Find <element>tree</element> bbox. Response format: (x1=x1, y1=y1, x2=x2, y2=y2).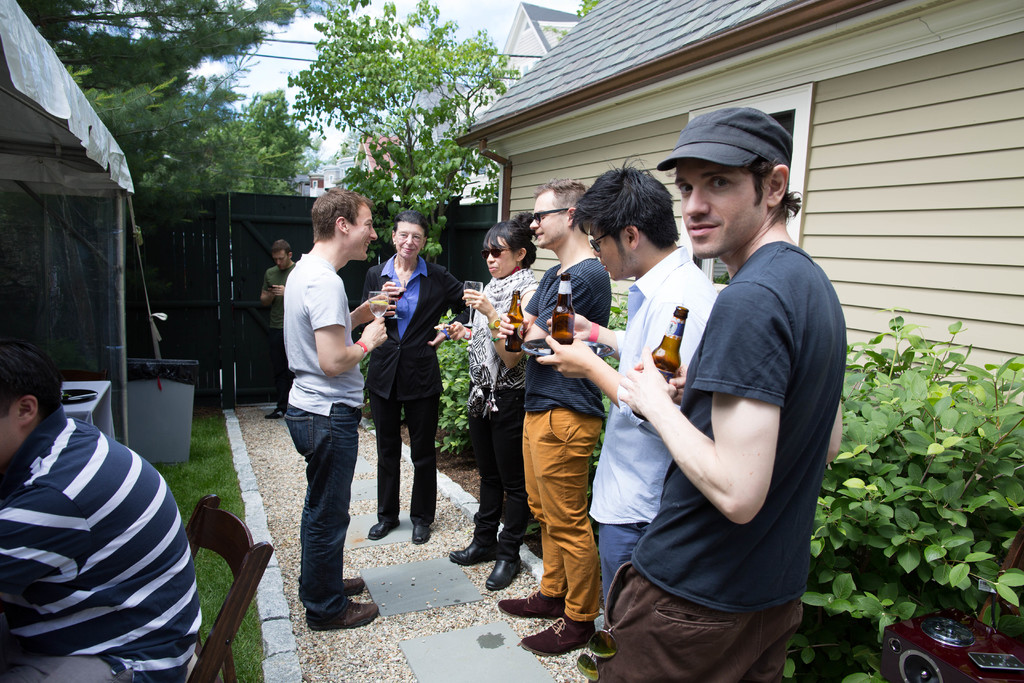
(x1=242, y1=23, x2=532, y2=227).
